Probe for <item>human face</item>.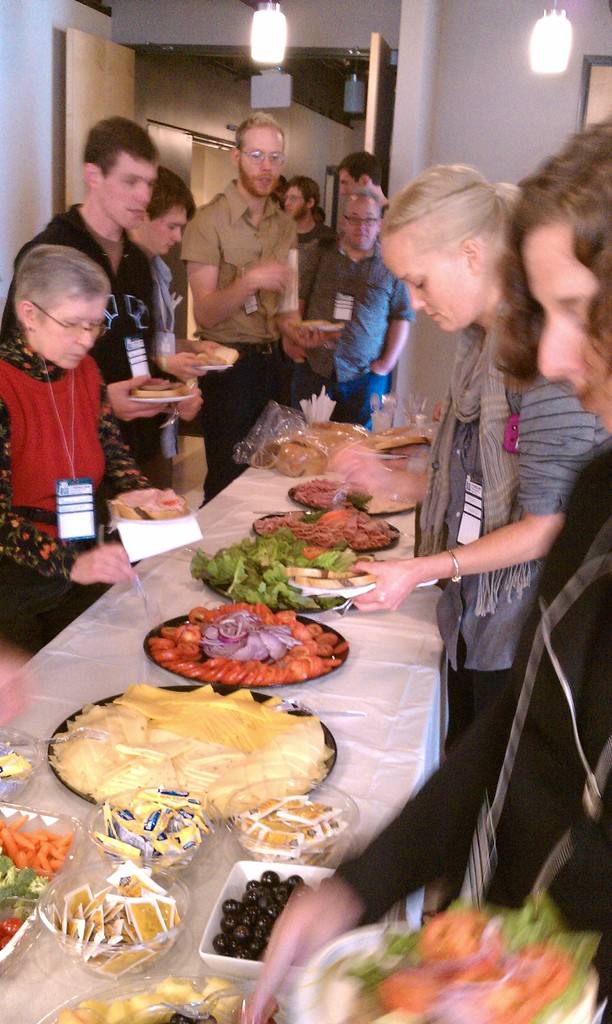
Probe result: rect(337, 167, 354, 200).
